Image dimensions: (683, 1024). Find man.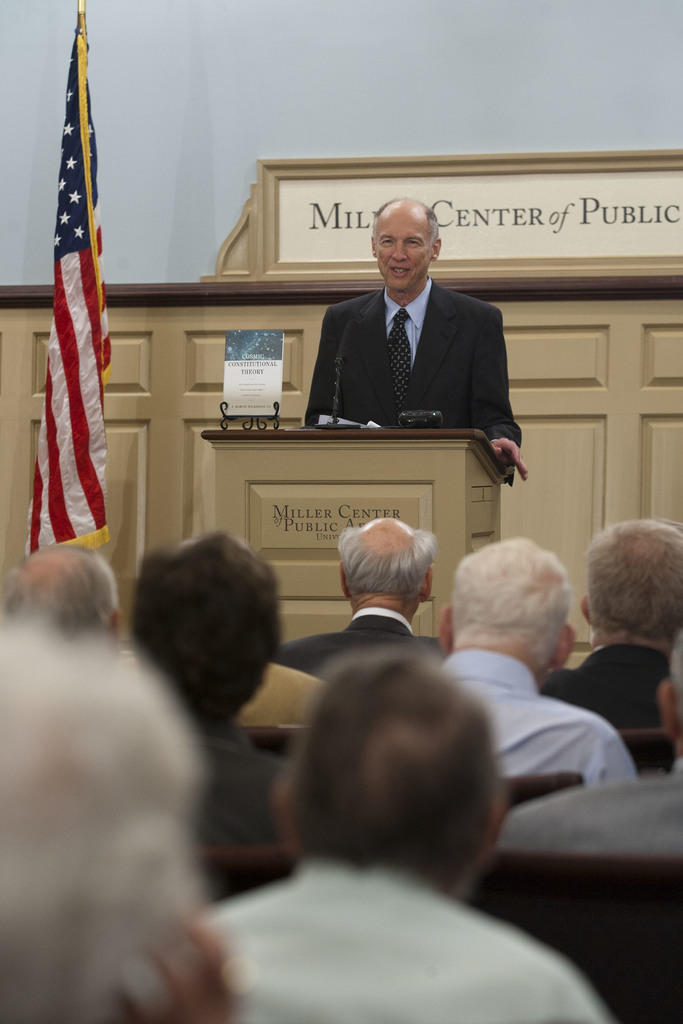
211 639 611 1023.
